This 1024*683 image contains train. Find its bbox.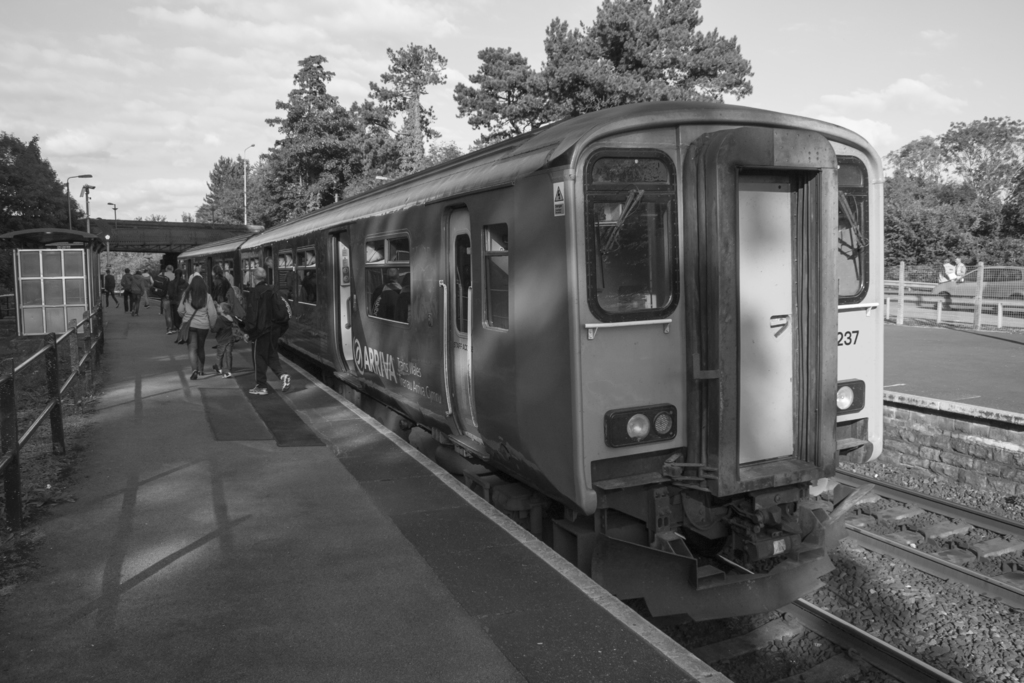
locate(173, 90, 893, 637).
